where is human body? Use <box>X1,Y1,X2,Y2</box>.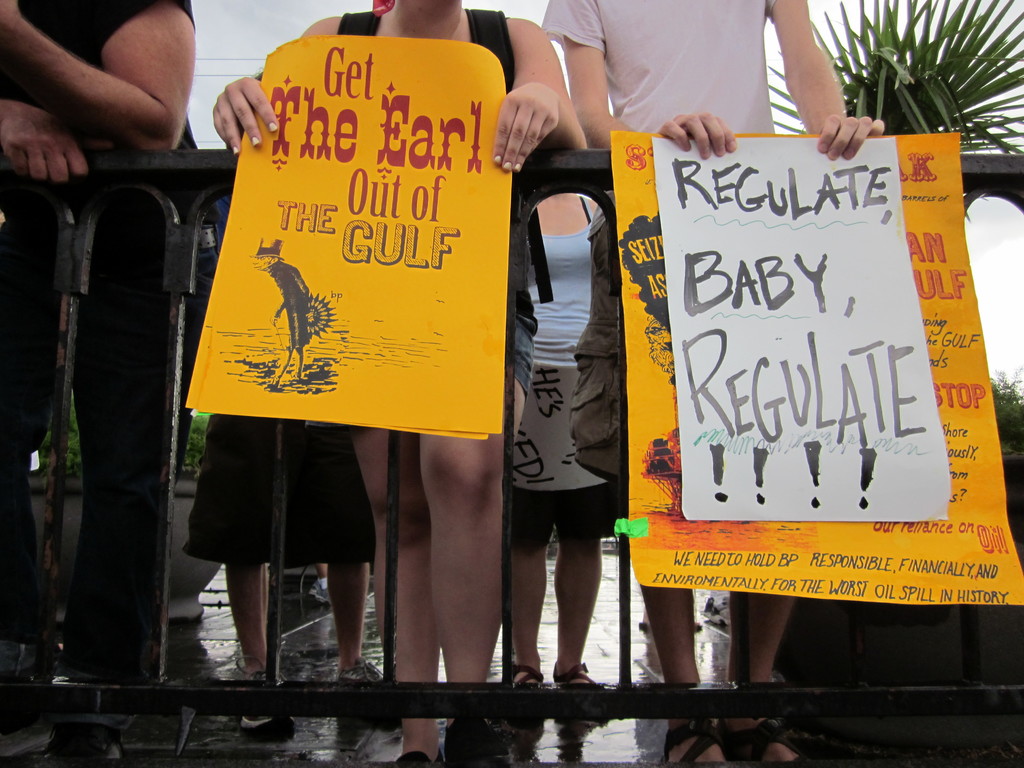
<box>0,0,222,767</box>.
